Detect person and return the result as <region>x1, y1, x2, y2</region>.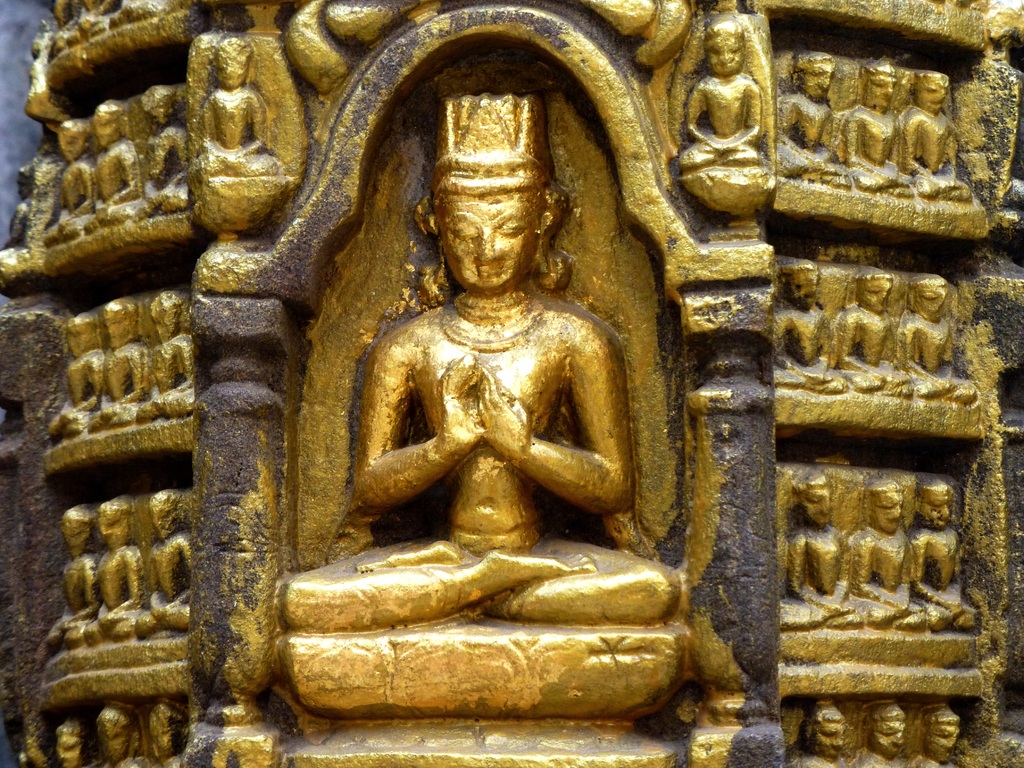
<region>149, 707, 186, 766</region>.
